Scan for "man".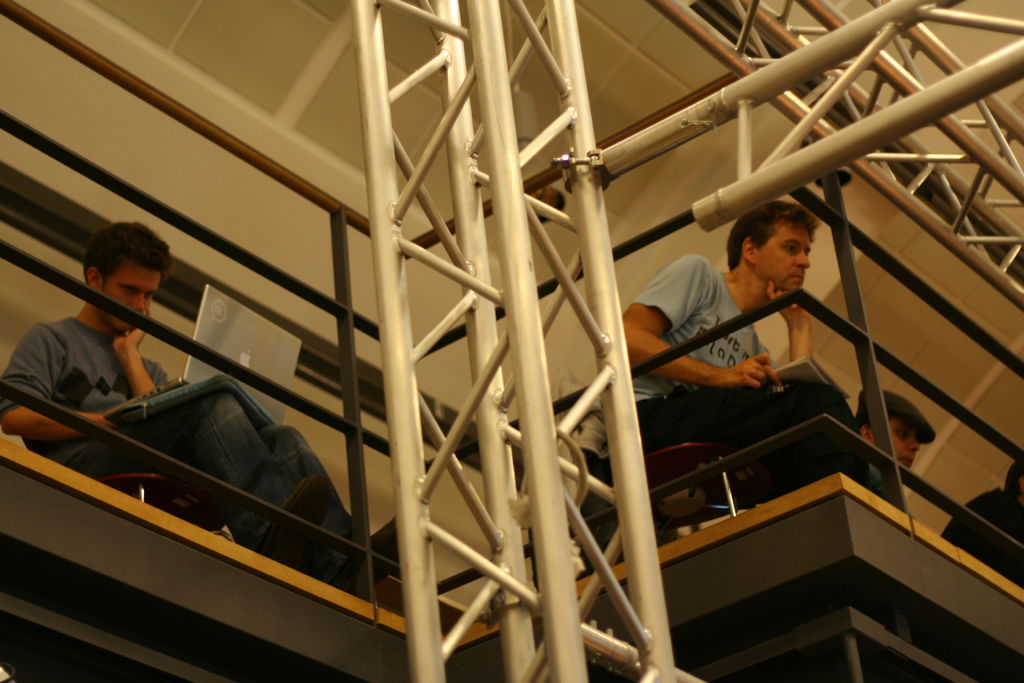
Scan result: {"x1": 607, "y1": 198, "x2": 881, "y2": 502}.
